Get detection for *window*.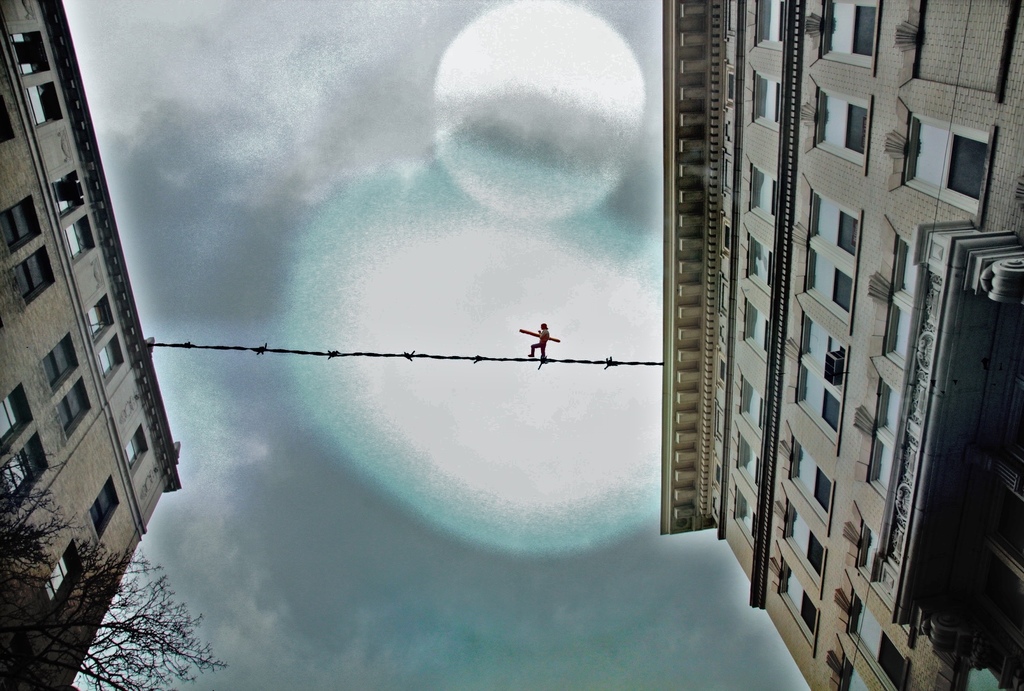
Detection: [left=749, top=69, right=780, bottom=139].
